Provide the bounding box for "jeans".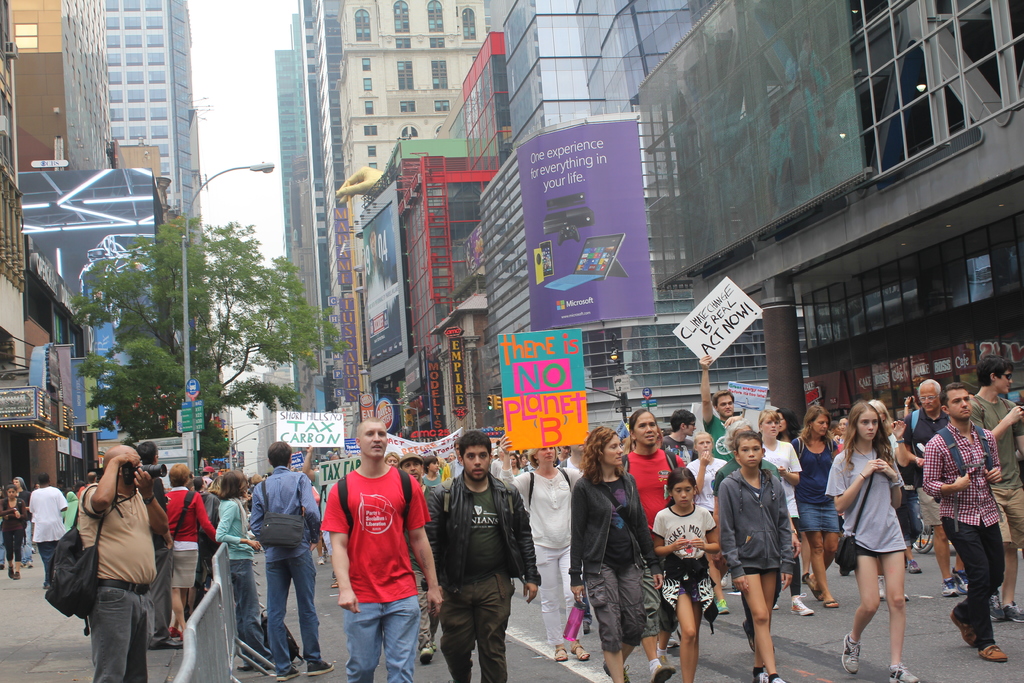
<box>194,545,212,590</box>.
